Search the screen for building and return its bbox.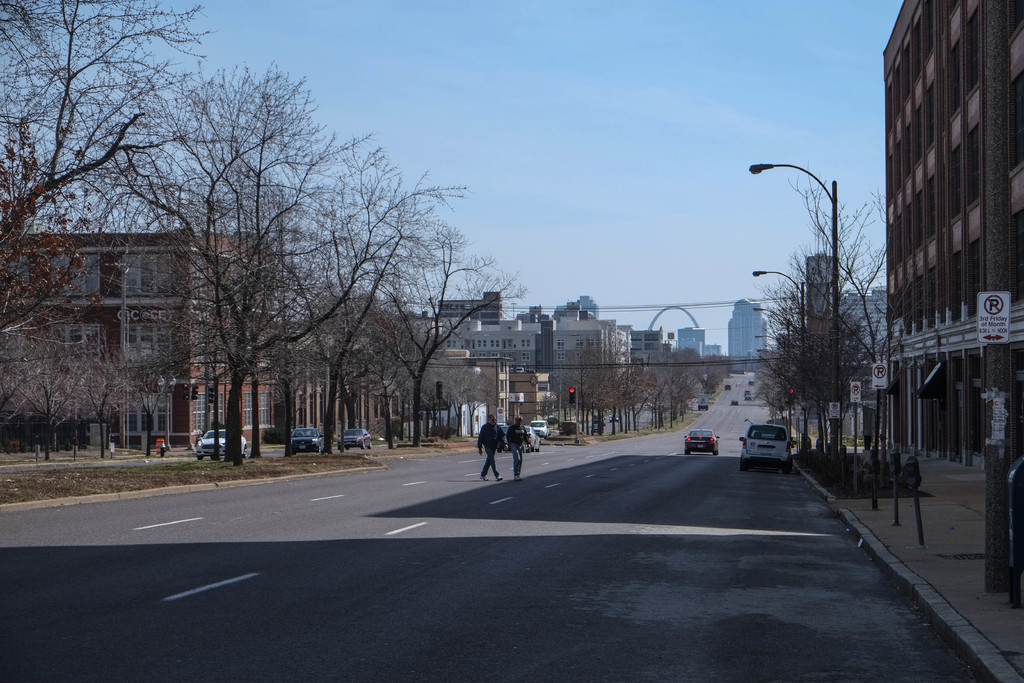
Found: region(3, 225, 278, 449).
